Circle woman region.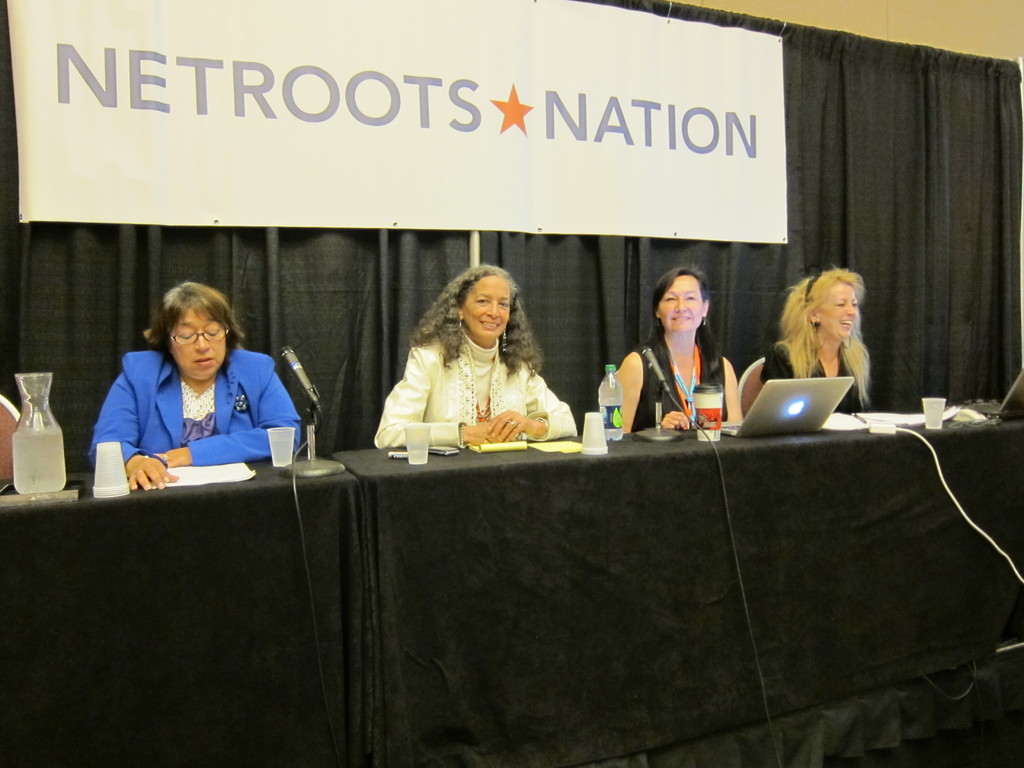
Region: BBox(737, 263, 874, 423).
